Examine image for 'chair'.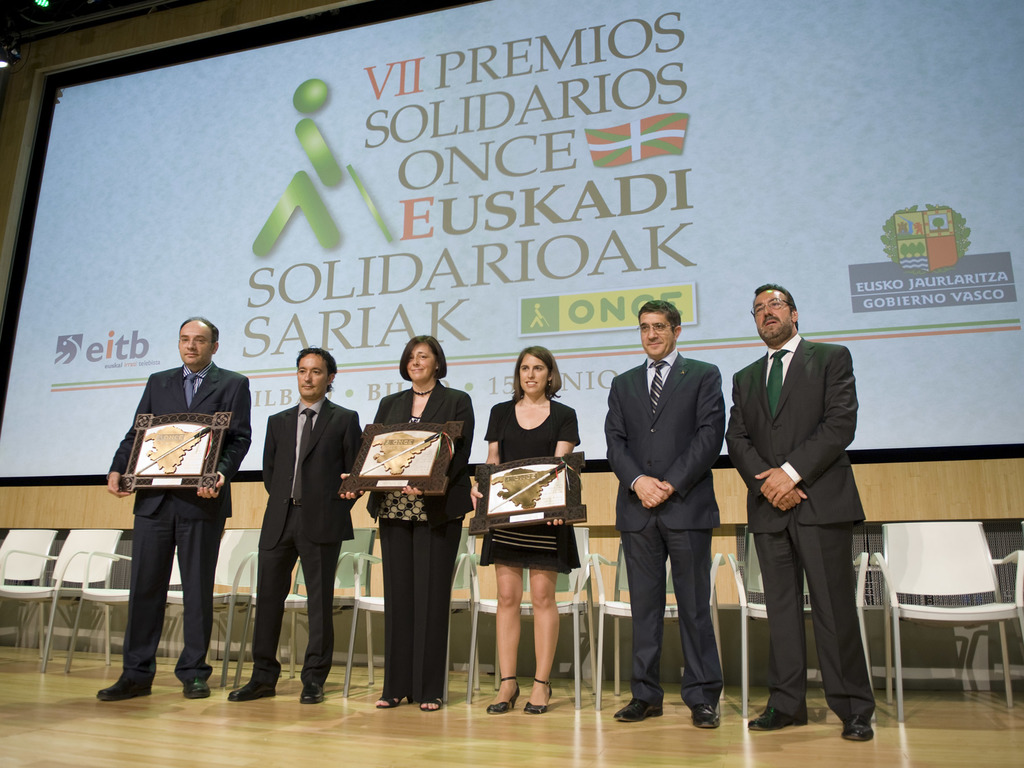
Examination result: x1=340, y1=541, x2=467, y2=717.
